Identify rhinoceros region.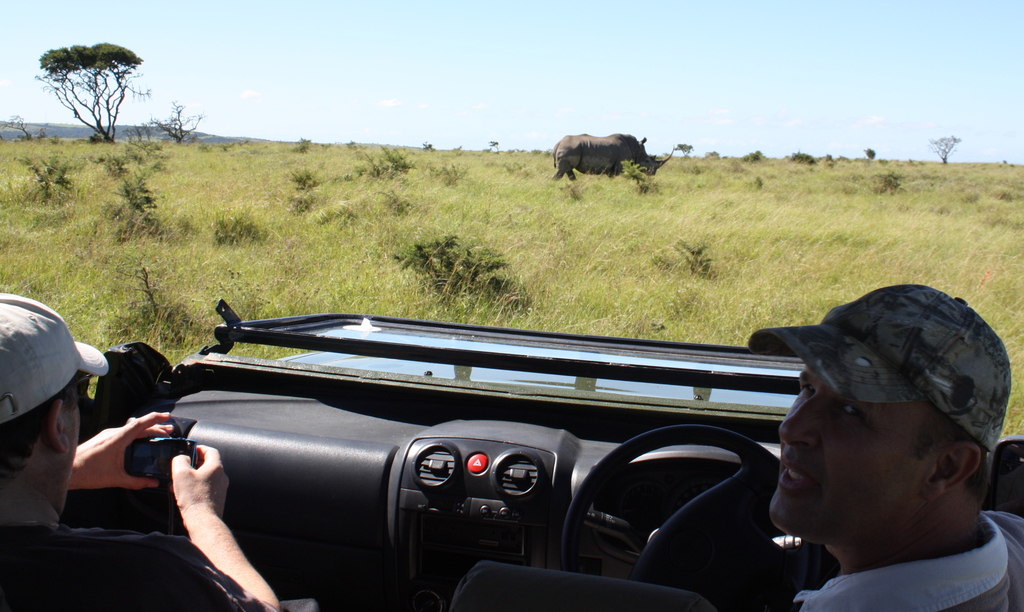
Region: region(545, 128, 671, 185).
